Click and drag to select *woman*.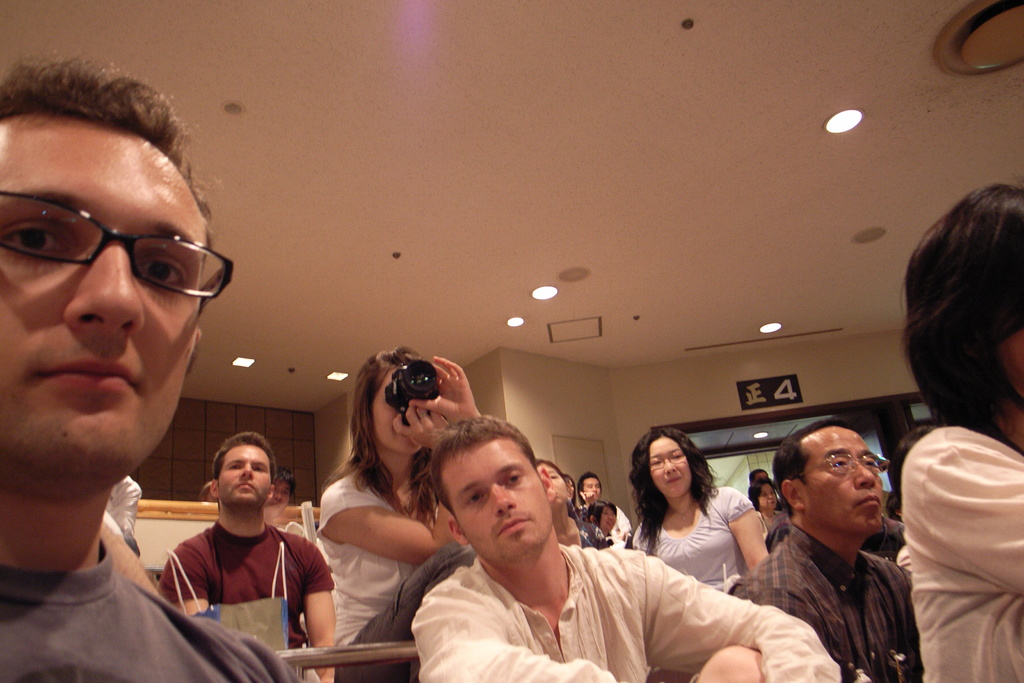
Selection: {"x1": 311, "y1": 345, "x2": 484, "y2": 682}.
